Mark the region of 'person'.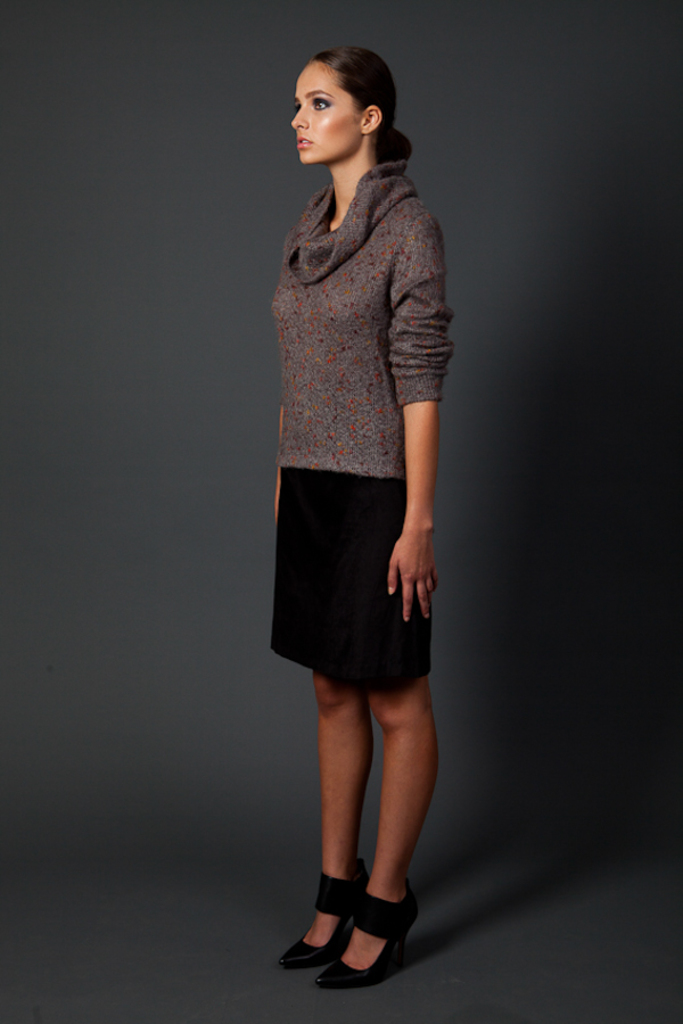
Region: {"left": 246, "top": 32, "right": 468, "bottom": 993}.
